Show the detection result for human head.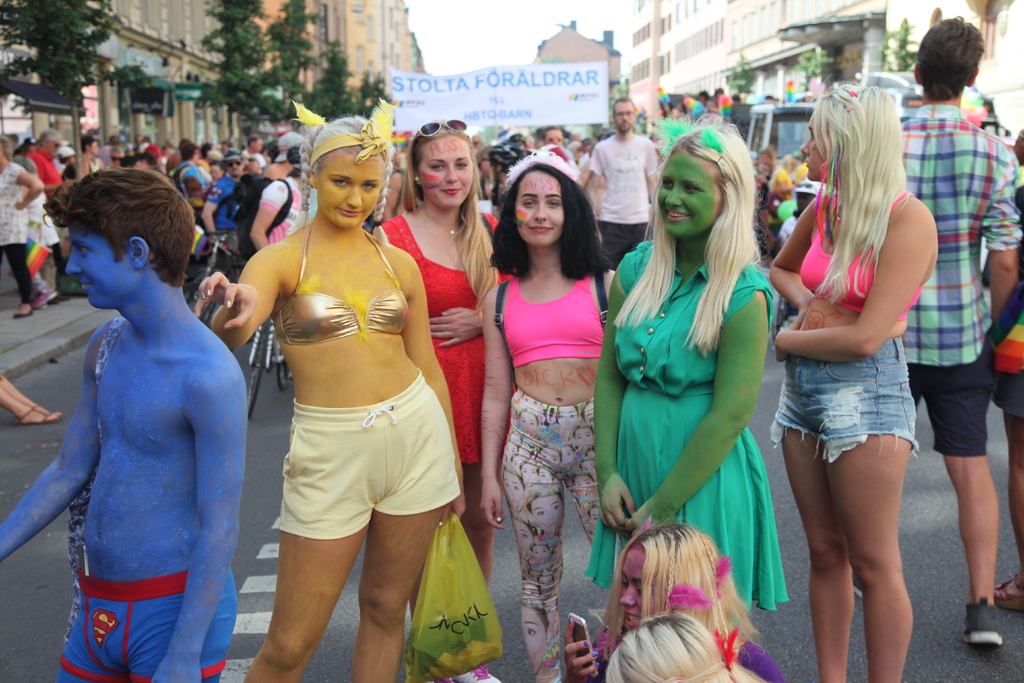
409,120,476,213.
